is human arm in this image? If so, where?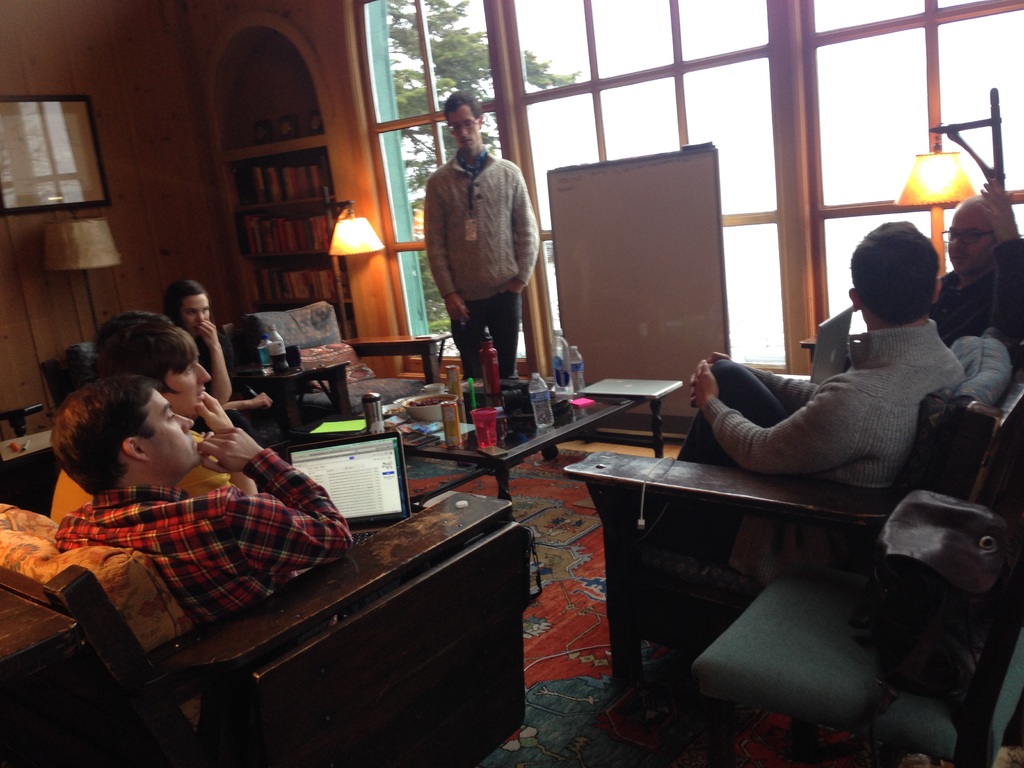
Yes, at (x1=501, y1=164, x2=545, y2=296).
